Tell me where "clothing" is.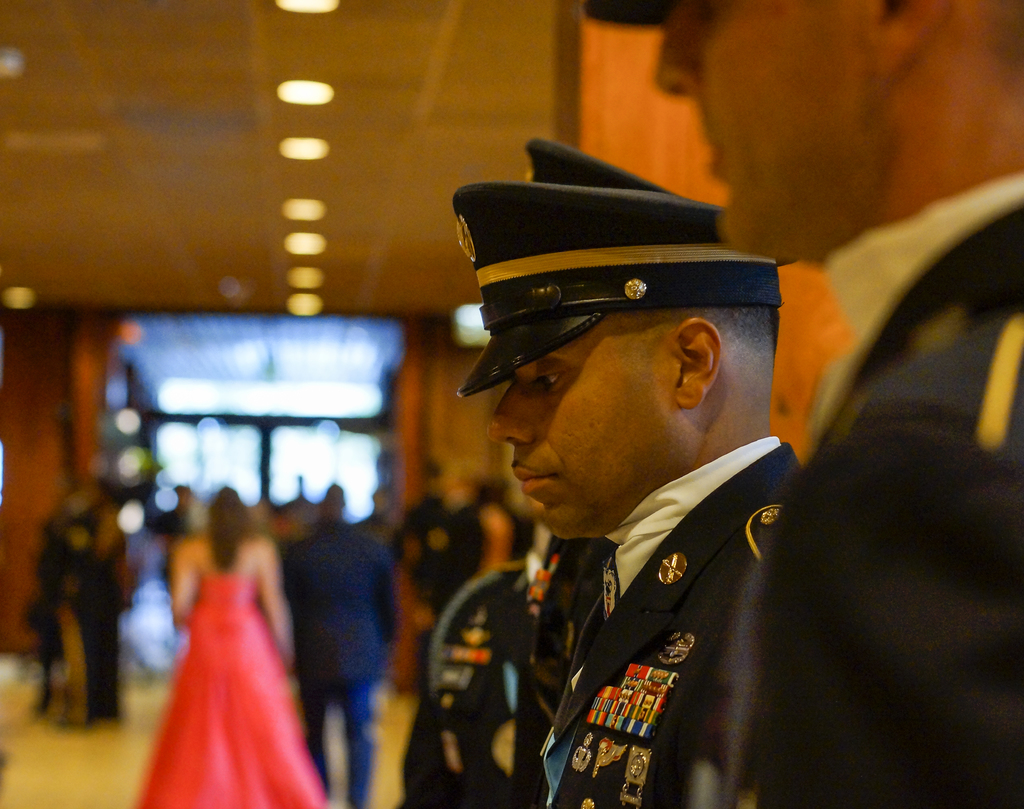
"clothing" is at bbox(722, 173, 1023, 808).
